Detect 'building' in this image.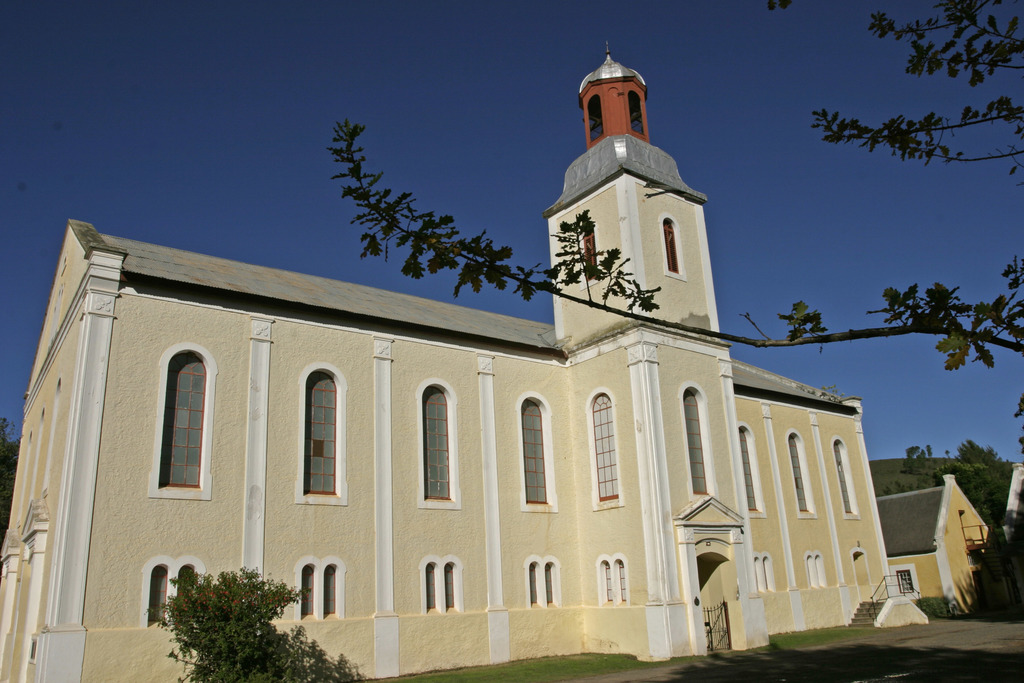
Detection: 1000:463:1023:530.
